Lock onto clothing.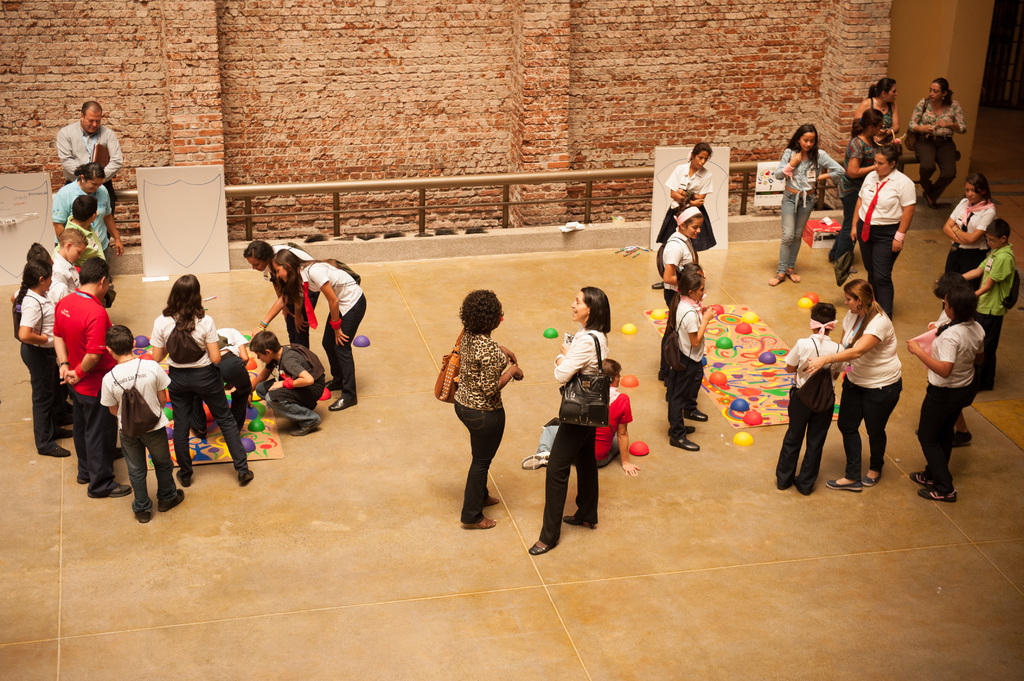
Locked: region(303, 263, 367, 399).
